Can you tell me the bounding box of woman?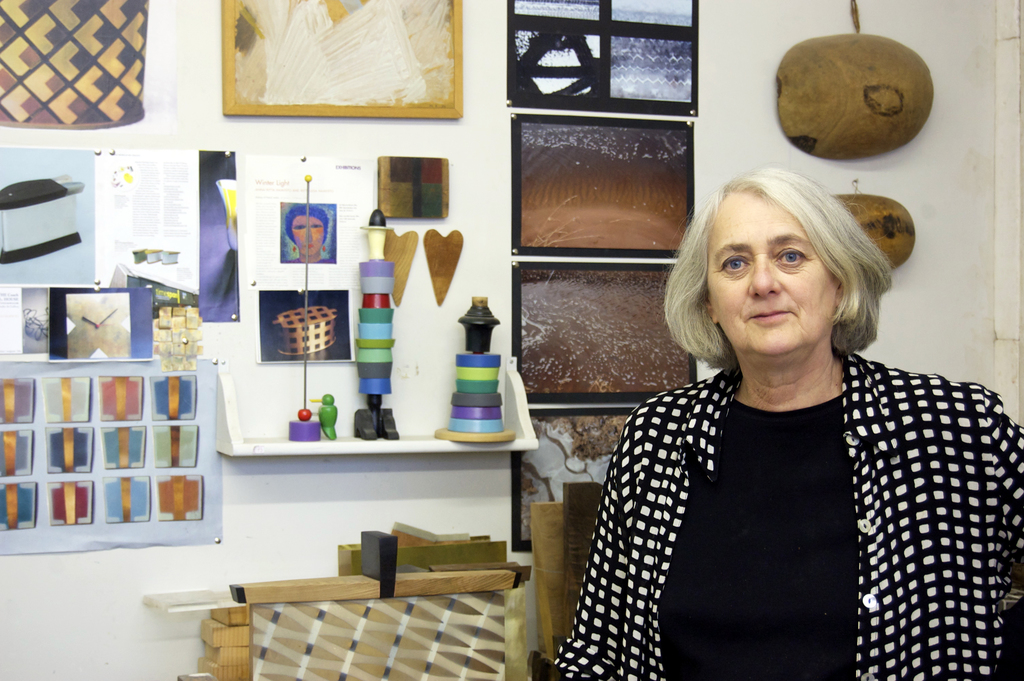
(left=282, top=204, right=332, bottom=260).
